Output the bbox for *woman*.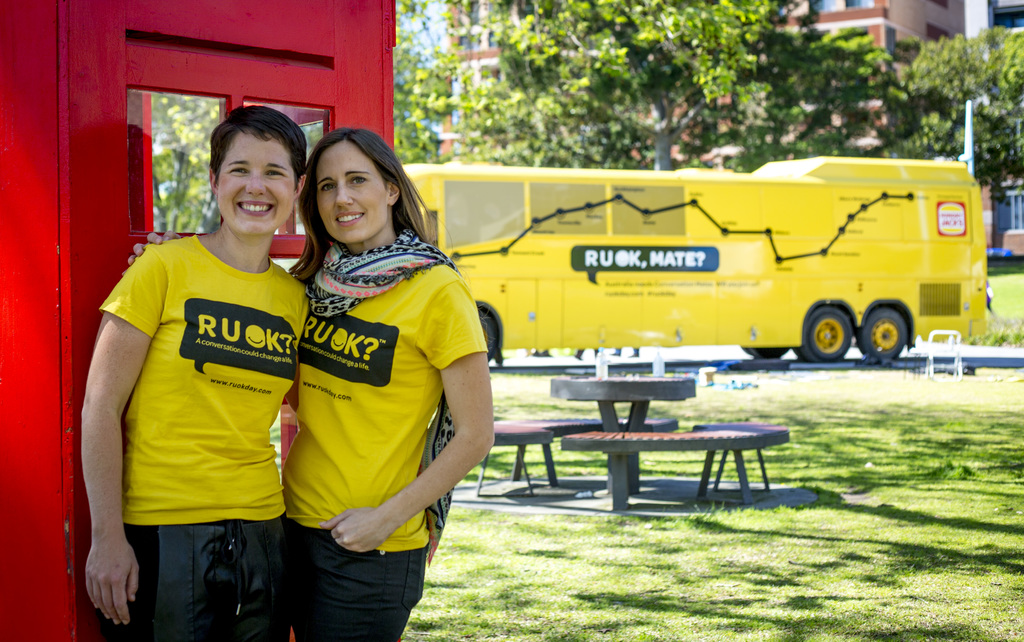
268 126 485 639.
